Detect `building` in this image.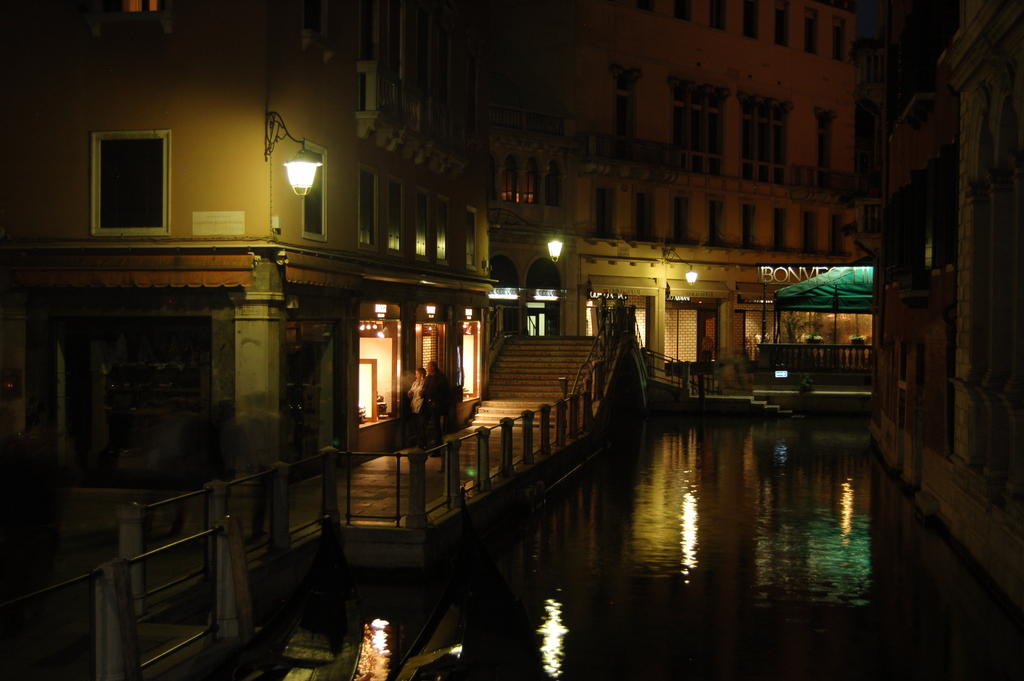
Detection: x1=0 y1=0 x2=1023 y2=680.
